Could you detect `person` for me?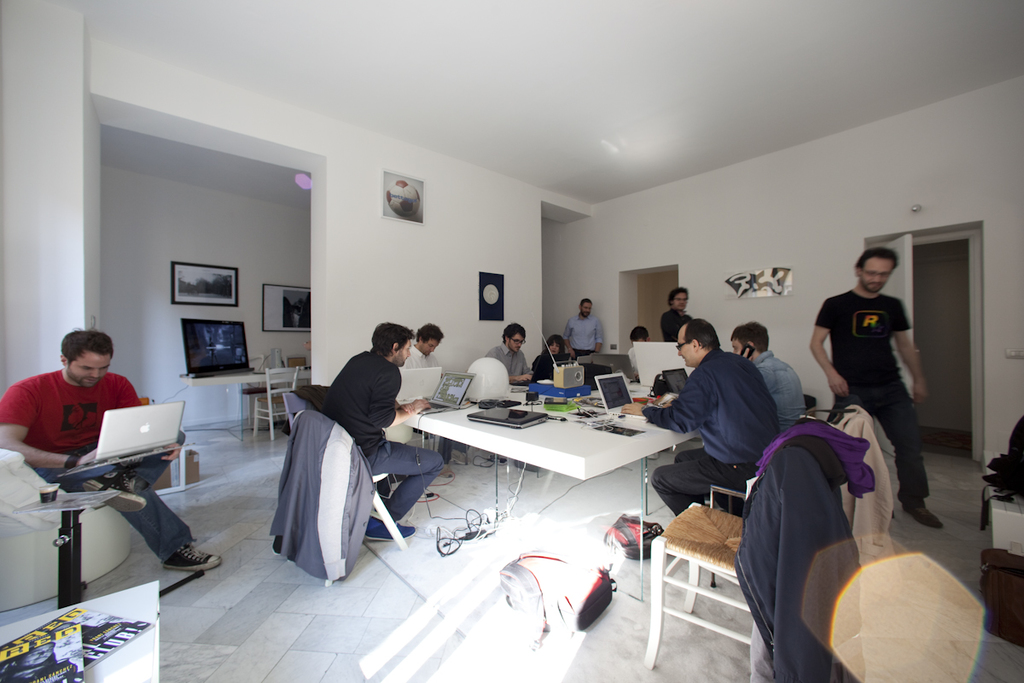
Detection result: bbox(665, 284, 691, 346).
